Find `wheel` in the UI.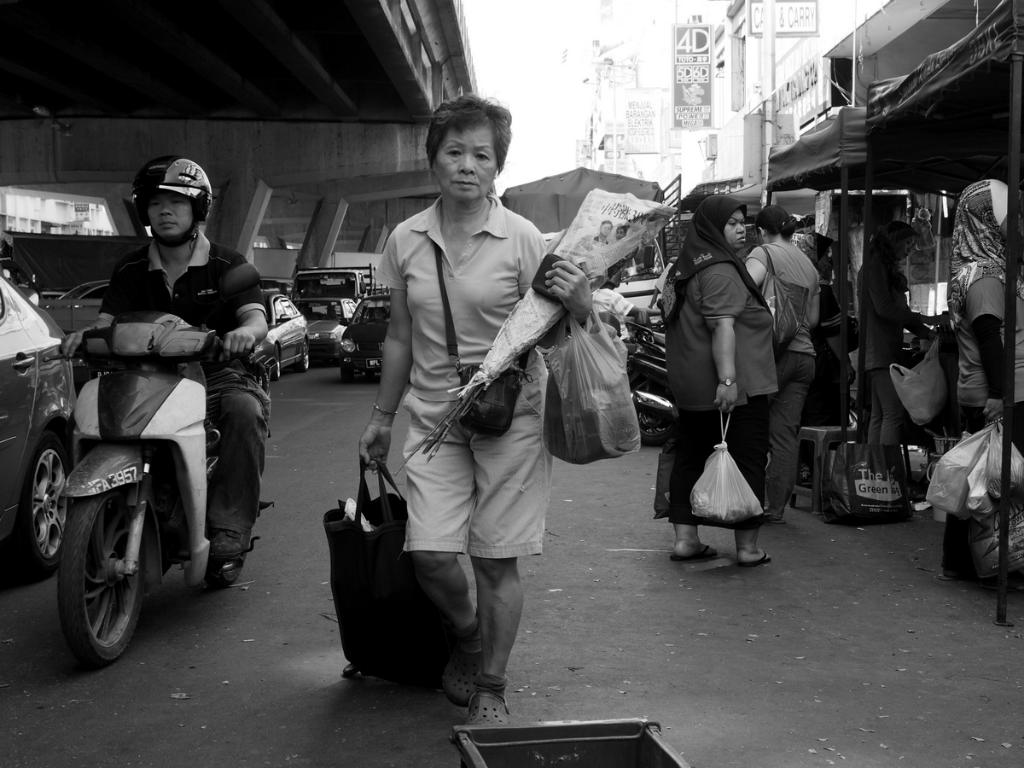
UI element at pyautogui.locateOnScreen(201, 551, 249, 592).
